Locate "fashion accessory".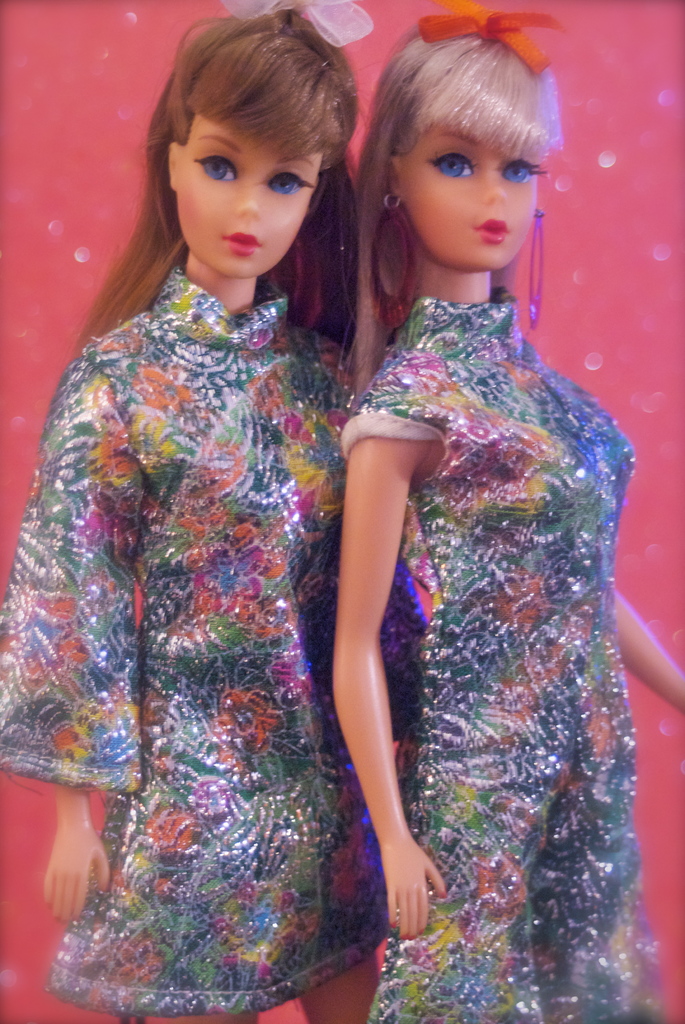
Bounding box: bbox(419, 0, 560, 73).
